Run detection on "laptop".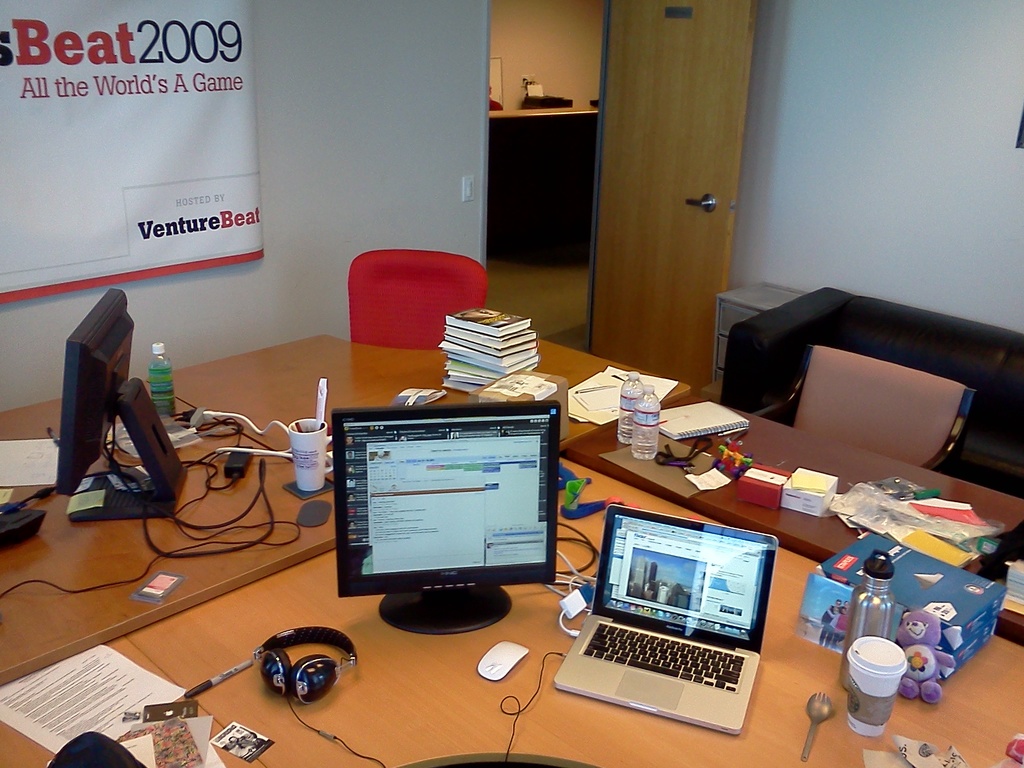
Result: [566,513,772,708].
